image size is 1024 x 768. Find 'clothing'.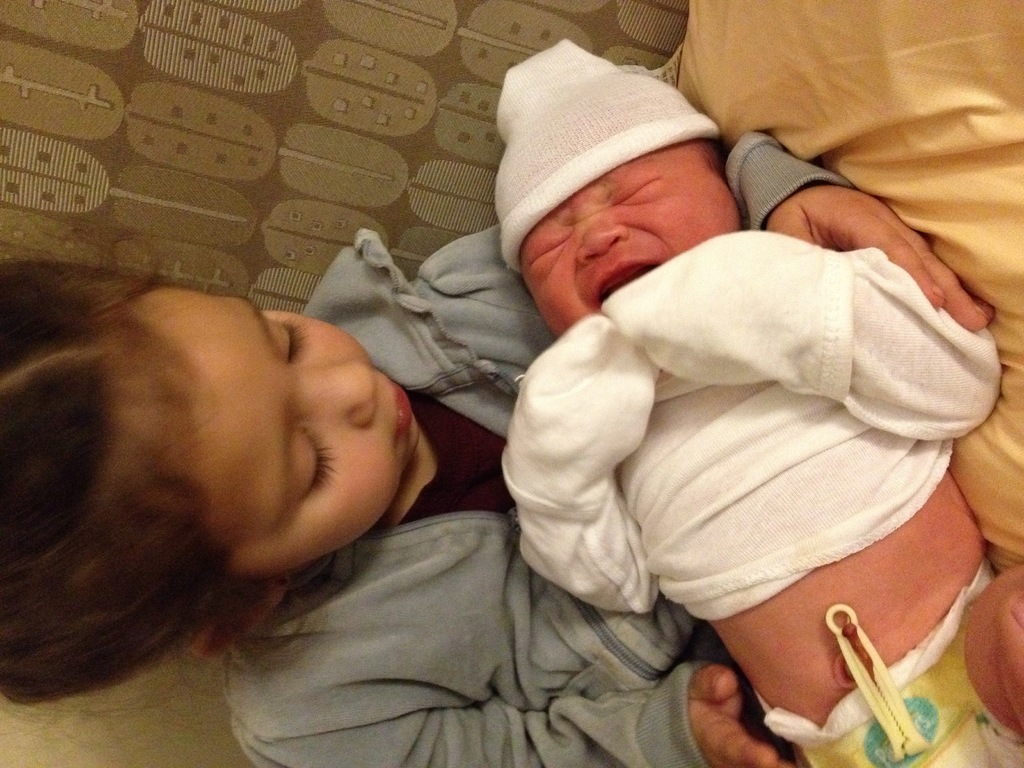
x1=223, y1=130, x2=856, y2=767.
